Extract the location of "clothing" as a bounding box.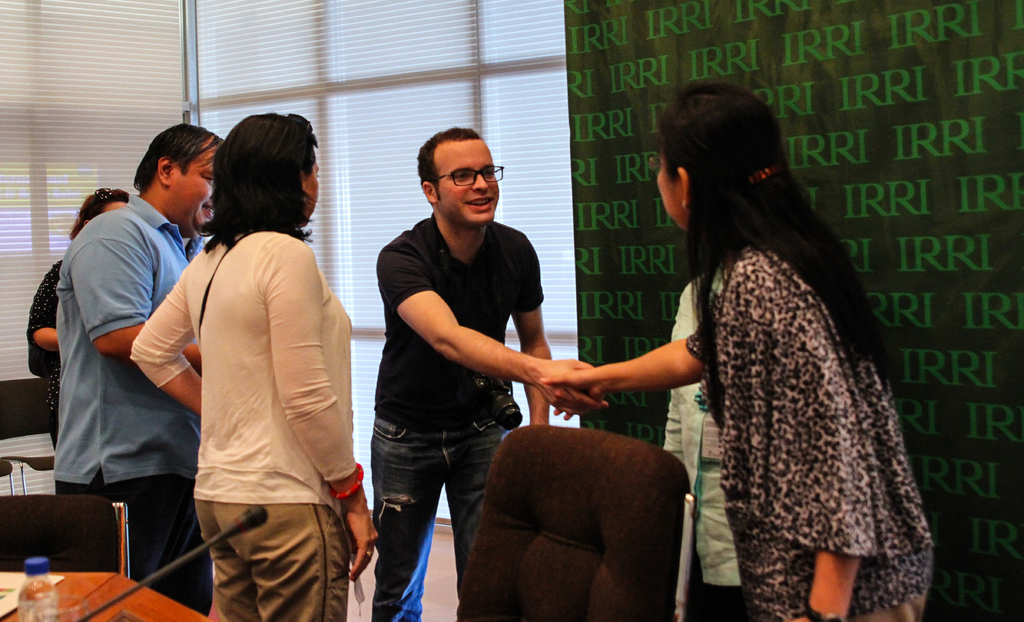
l=22, t=261, r=63, b=451.
